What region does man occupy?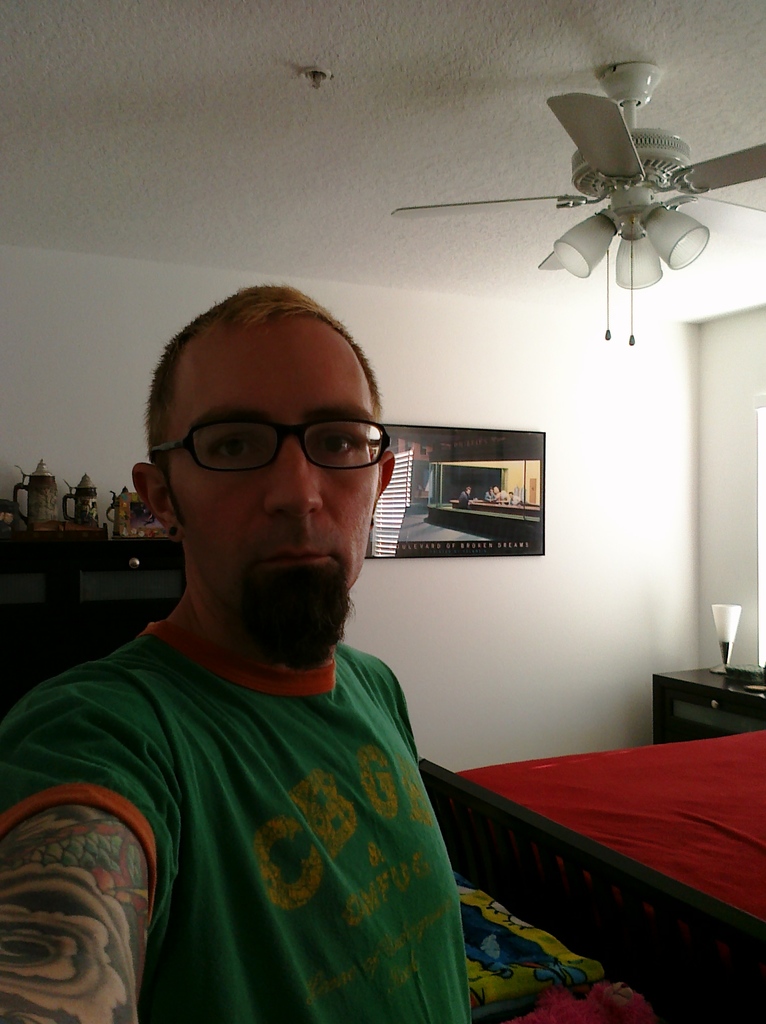
[0,286,473,1023].
